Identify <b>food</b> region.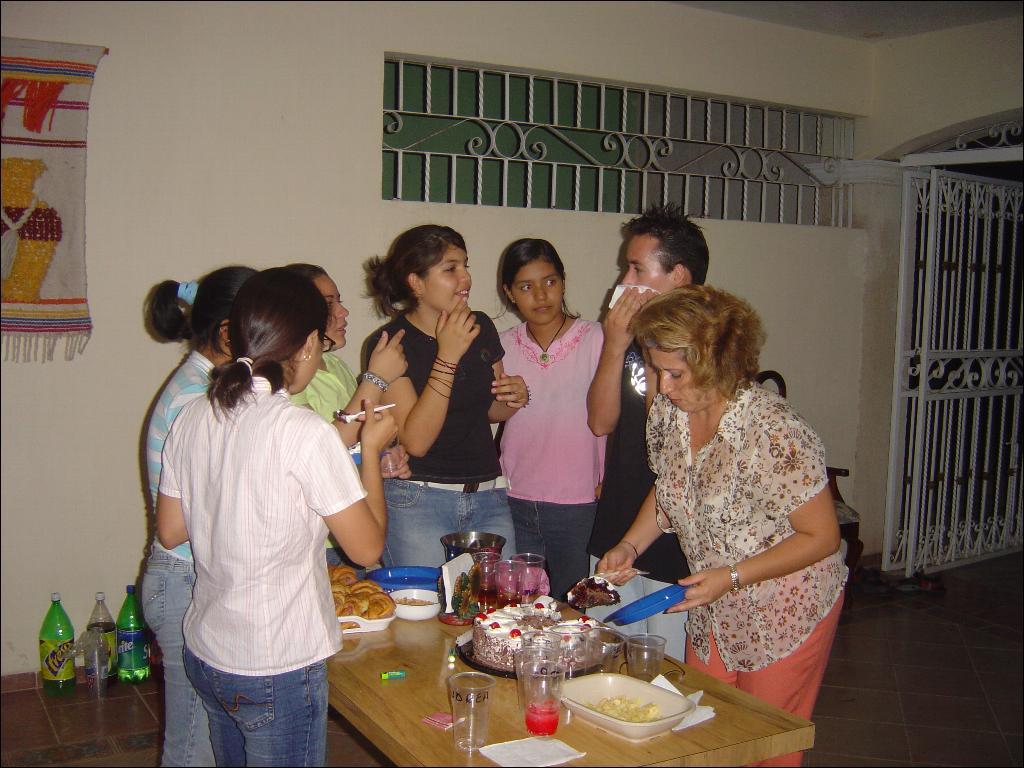
Region: x1=329 y1=558 x2=399 y2=626.
